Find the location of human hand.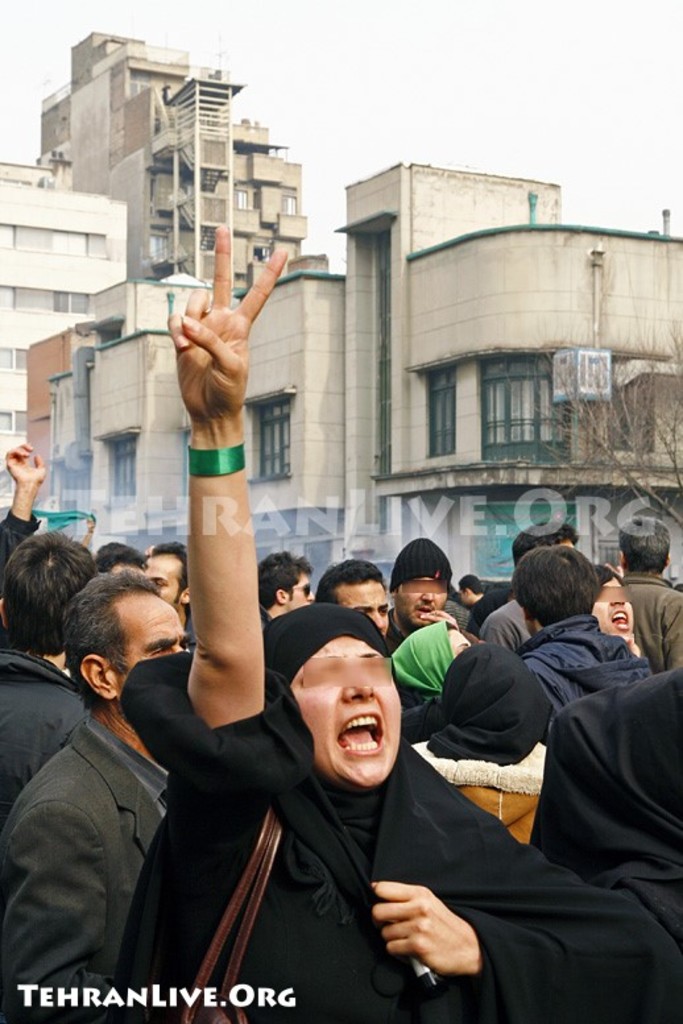
Location: select_region(5, 439, 46, 490).
